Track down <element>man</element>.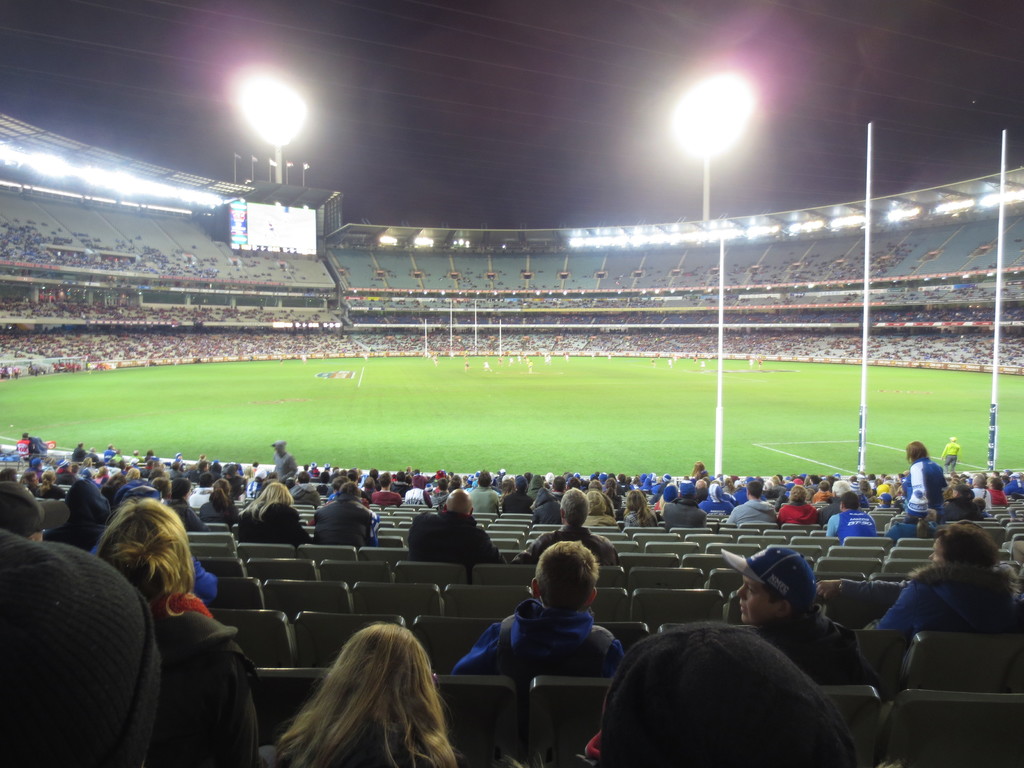
Tracked to rect(717, 546, 831, 637).
